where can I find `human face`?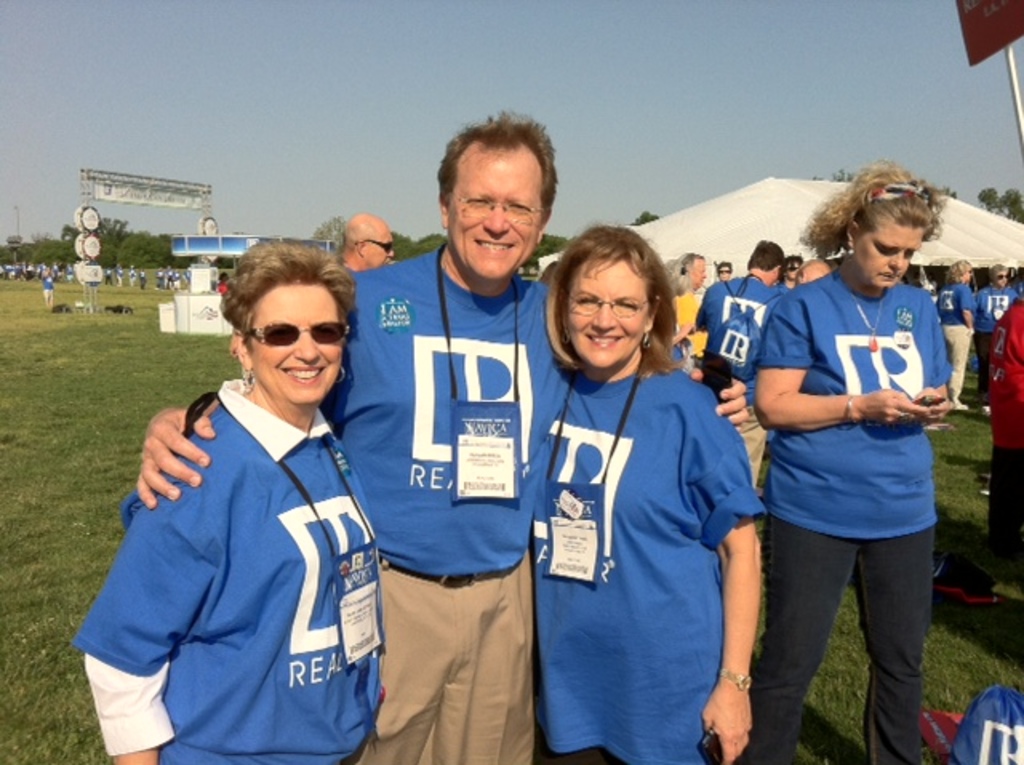
You can find it at locate(717, 264, 731, 275).
